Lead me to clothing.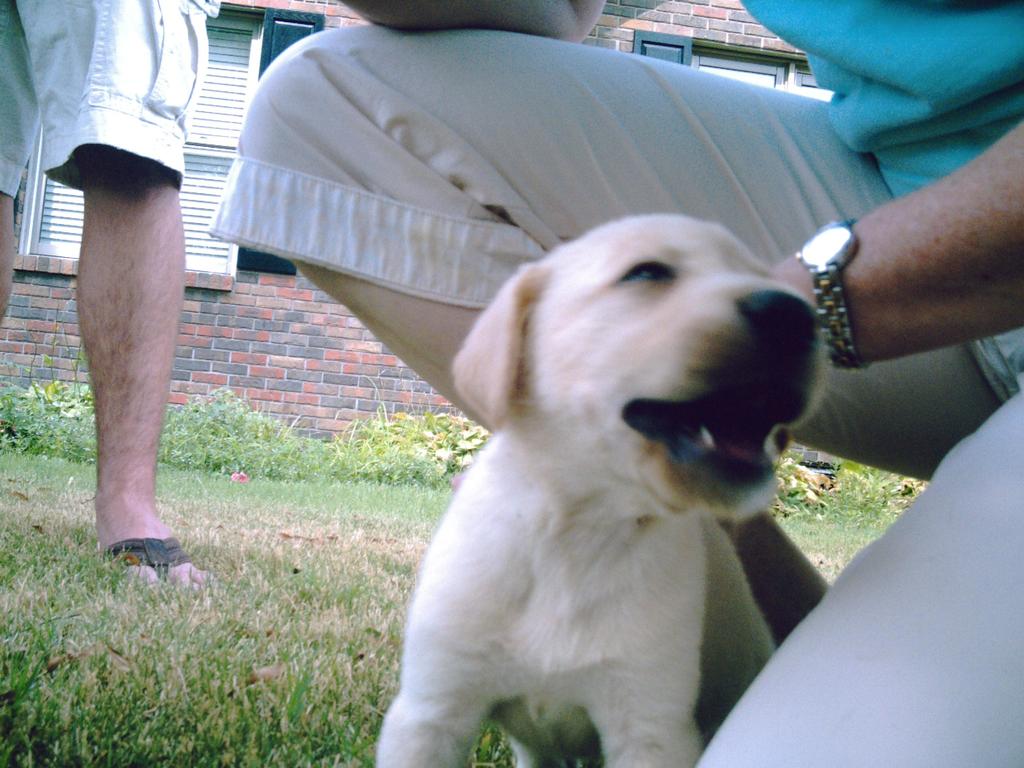
Lead to {"x1": 207, "y1": 0, "x2": 1023, "y2": 767}.
